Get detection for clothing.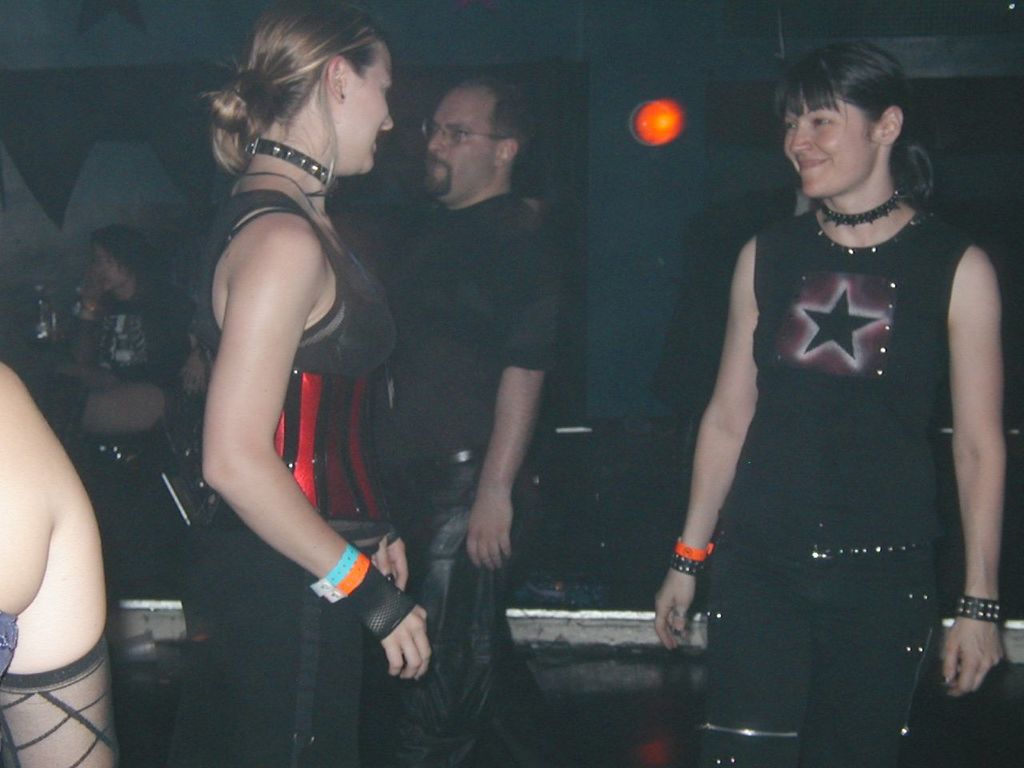
Detection: bbox(184, 90, 396, 683).
